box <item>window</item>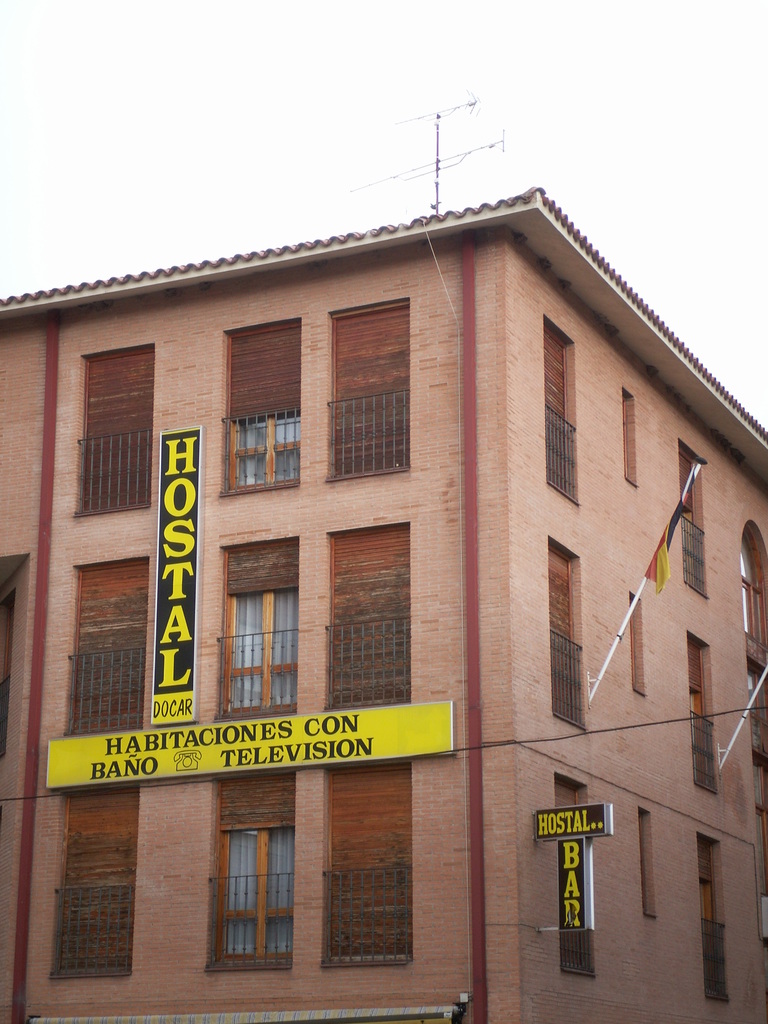
crop(560, 777, 602, 980)
